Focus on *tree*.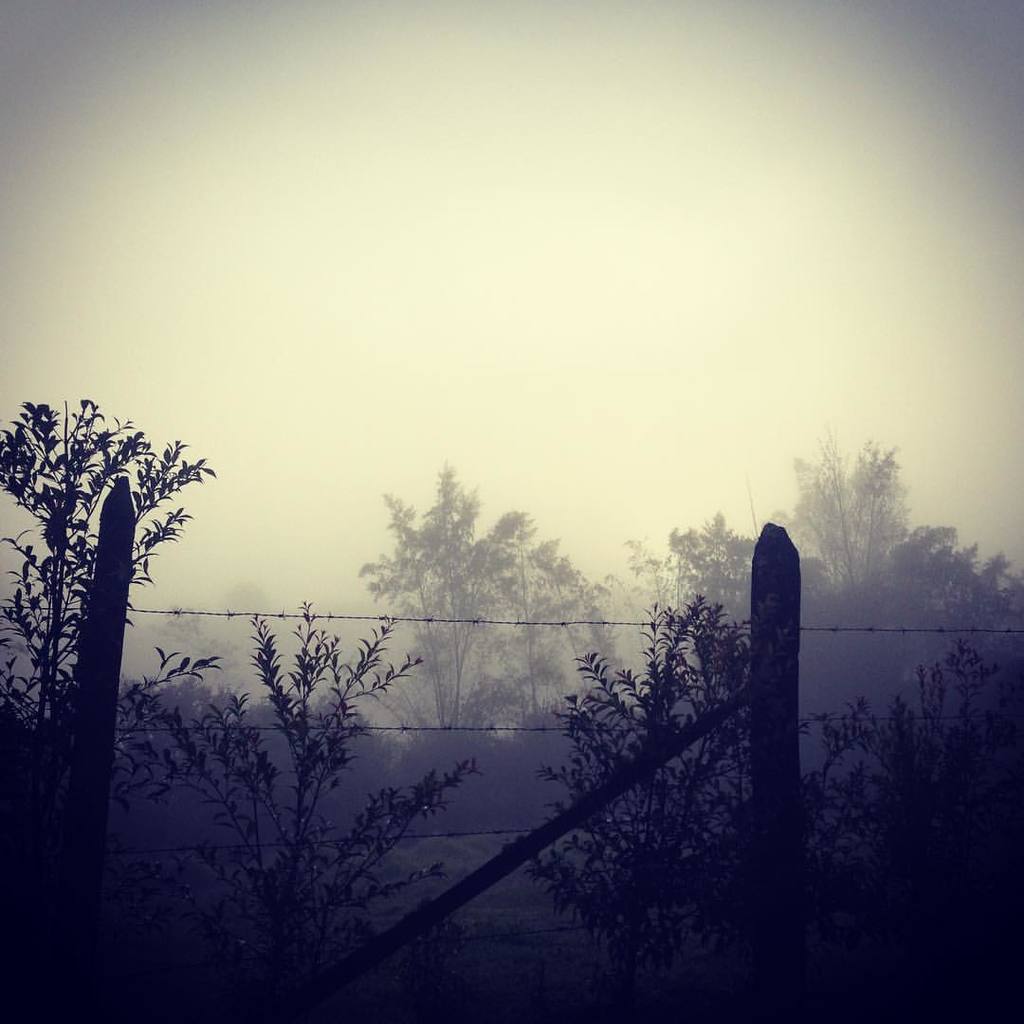
Focused at l=754, t=625, r=1023, b=1021.
